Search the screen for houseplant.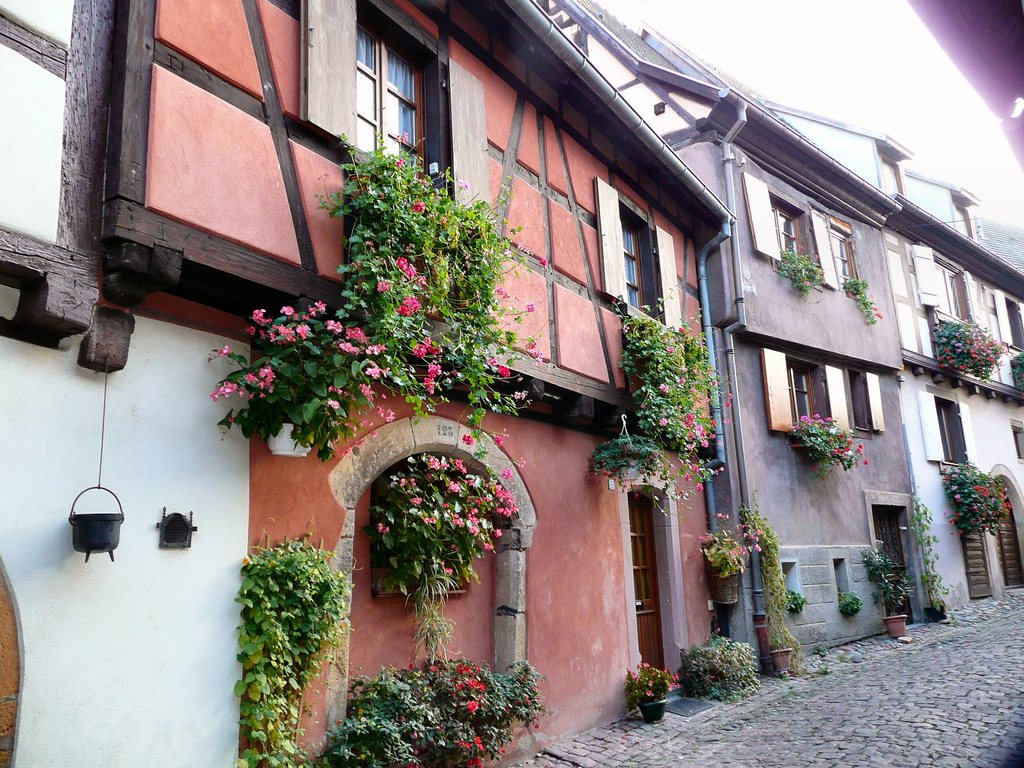
Found at (left=212, top=512, right=338, bottom=745).
